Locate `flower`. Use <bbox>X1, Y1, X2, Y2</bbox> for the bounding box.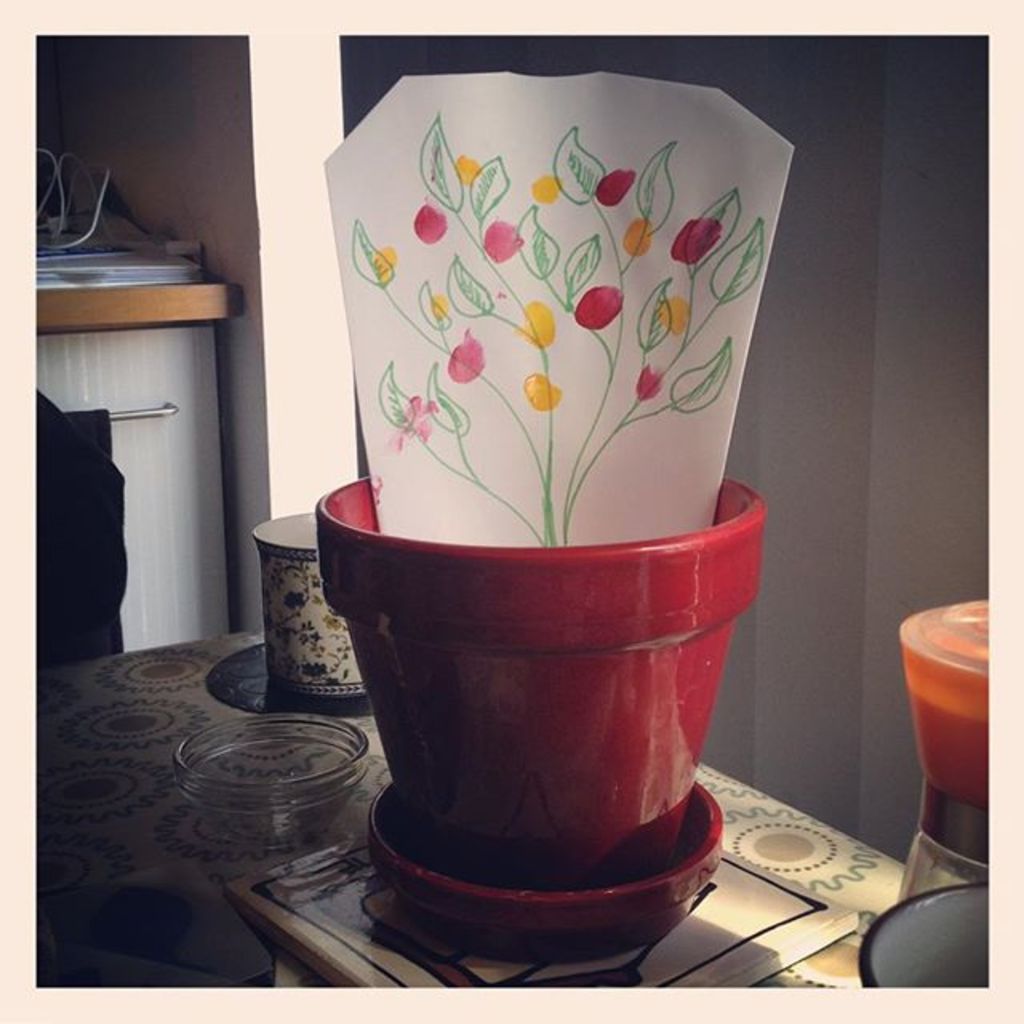
<bbox>597, 165, 634, 203</bbox>.
